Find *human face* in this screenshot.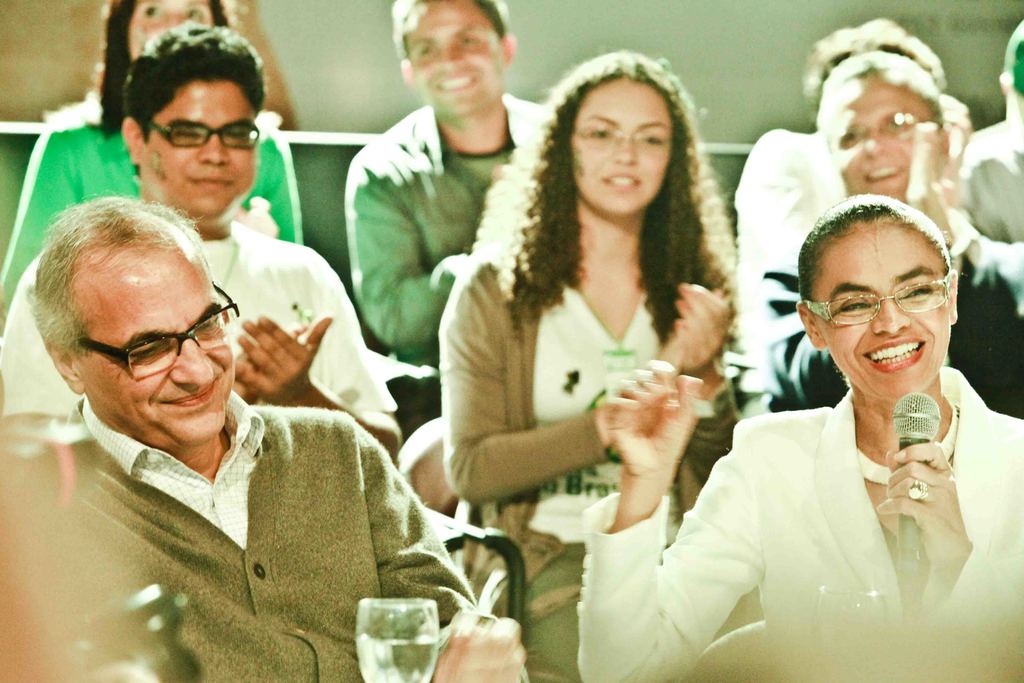
The bounding box for *human face* is 138, 69, 266, 215.
